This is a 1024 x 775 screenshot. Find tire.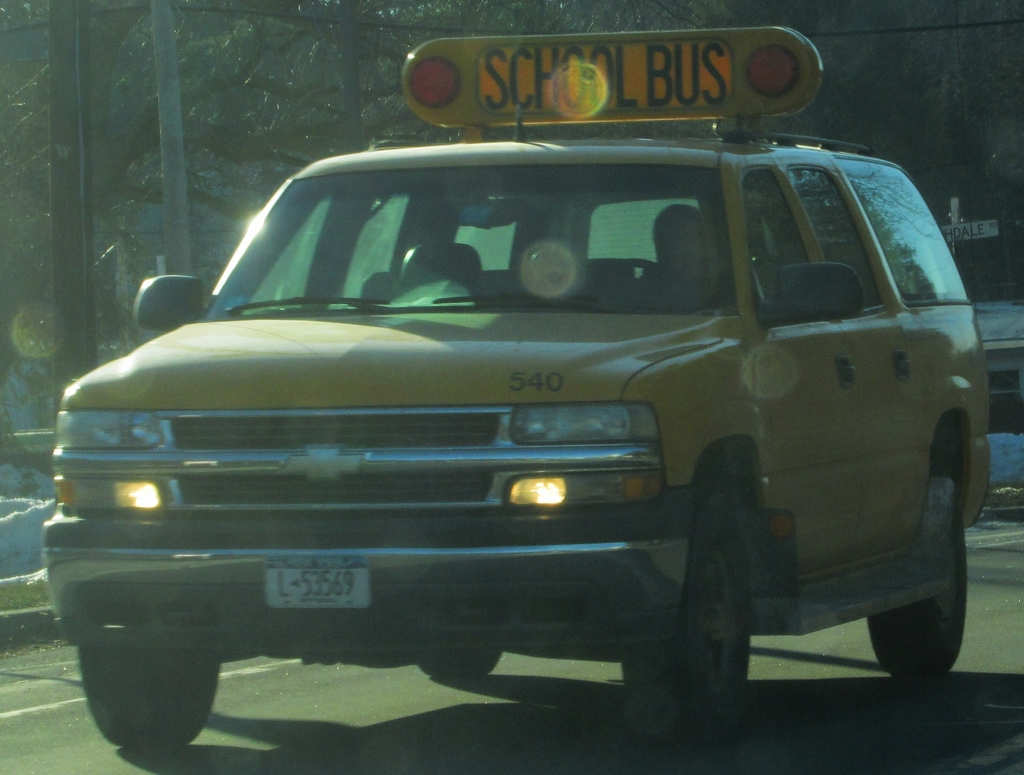
Bounding box: rect(628, 490, 750, 744).
